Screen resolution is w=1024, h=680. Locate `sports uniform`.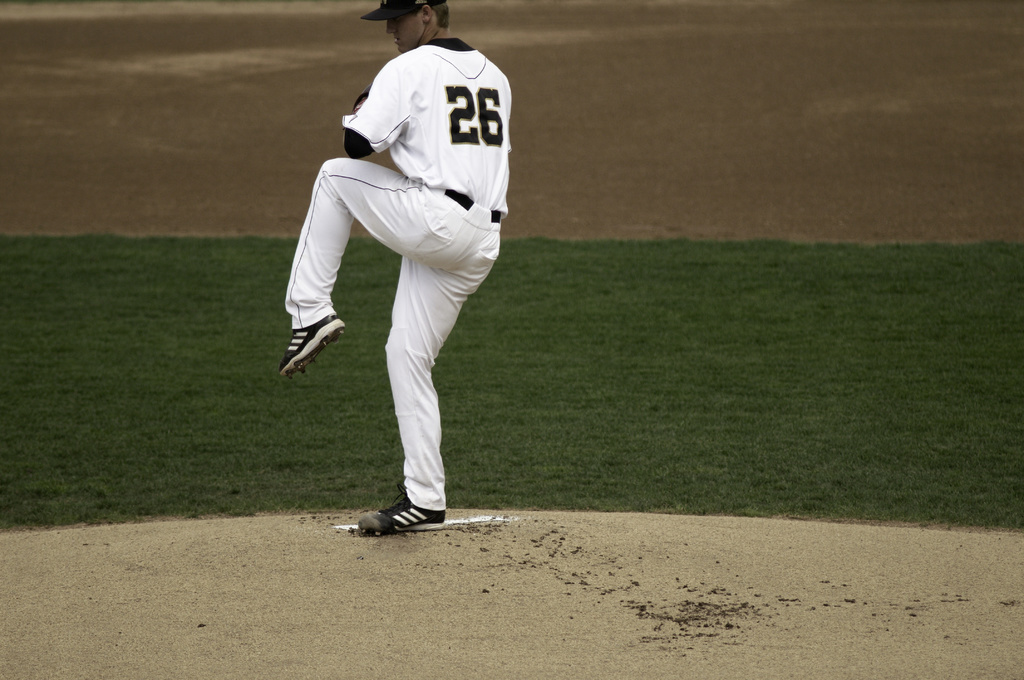
(277, 0, 513, 537).
